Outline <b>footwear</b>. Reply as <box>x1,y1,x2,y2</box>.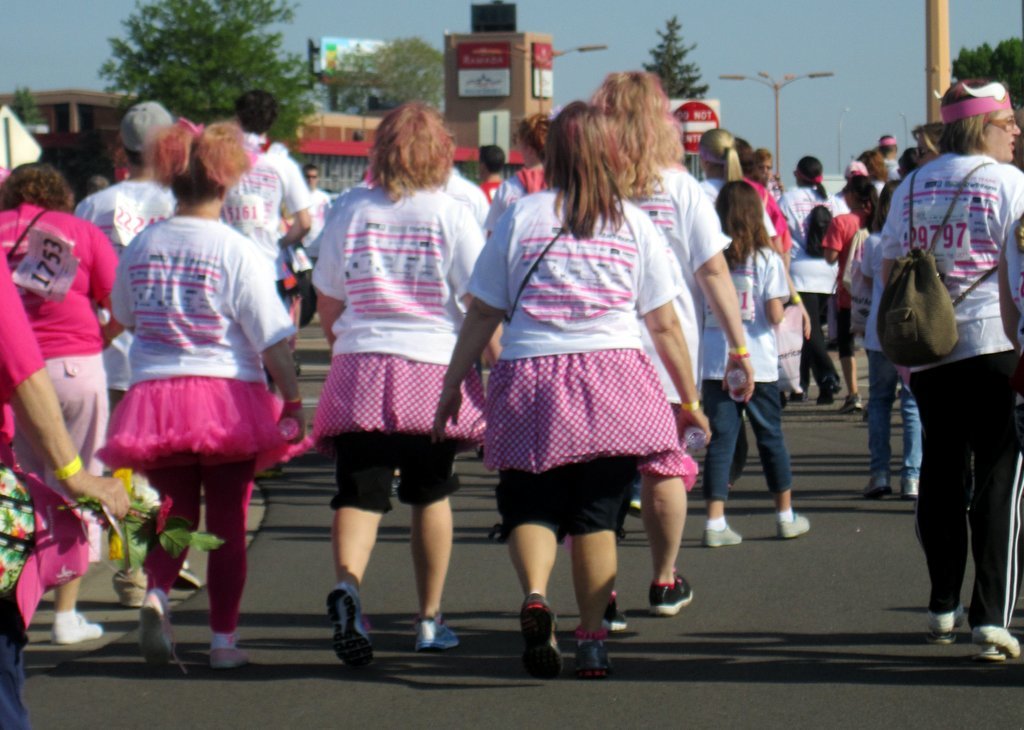
<box>603,595,626,628</box>.
